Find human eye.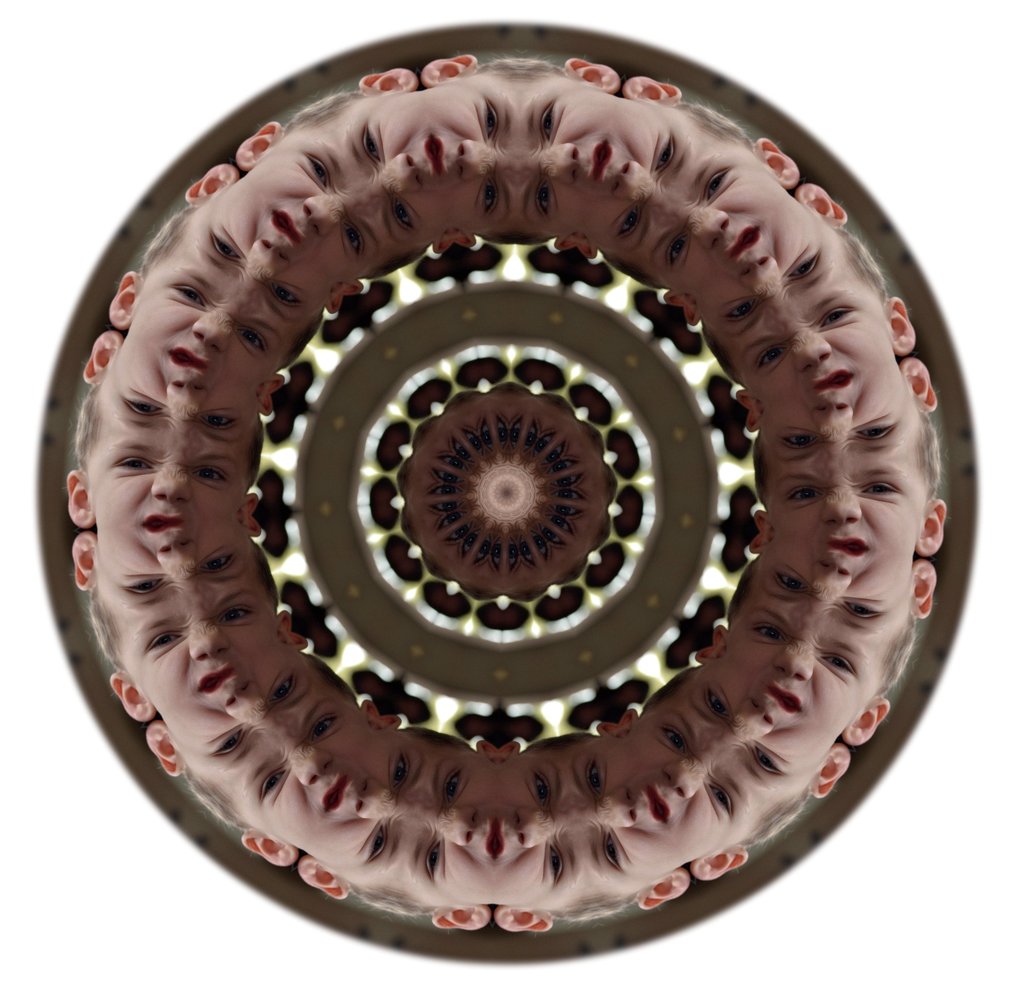
818,309,852,328.
